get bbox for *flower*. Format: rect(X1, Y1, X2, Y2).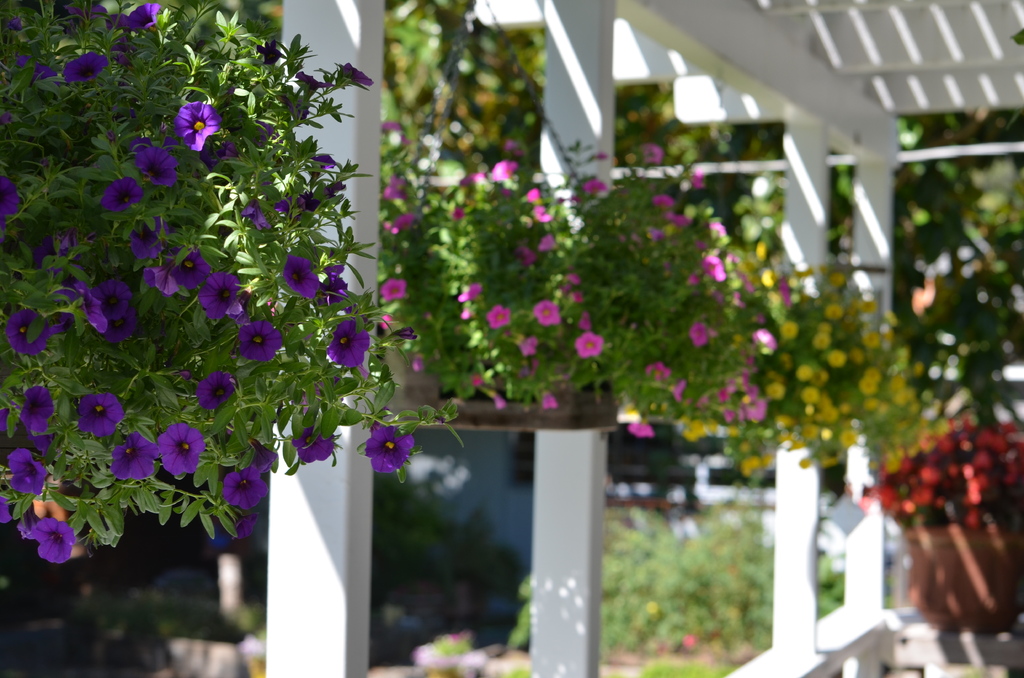
rect(104, 312, 134, 343).
